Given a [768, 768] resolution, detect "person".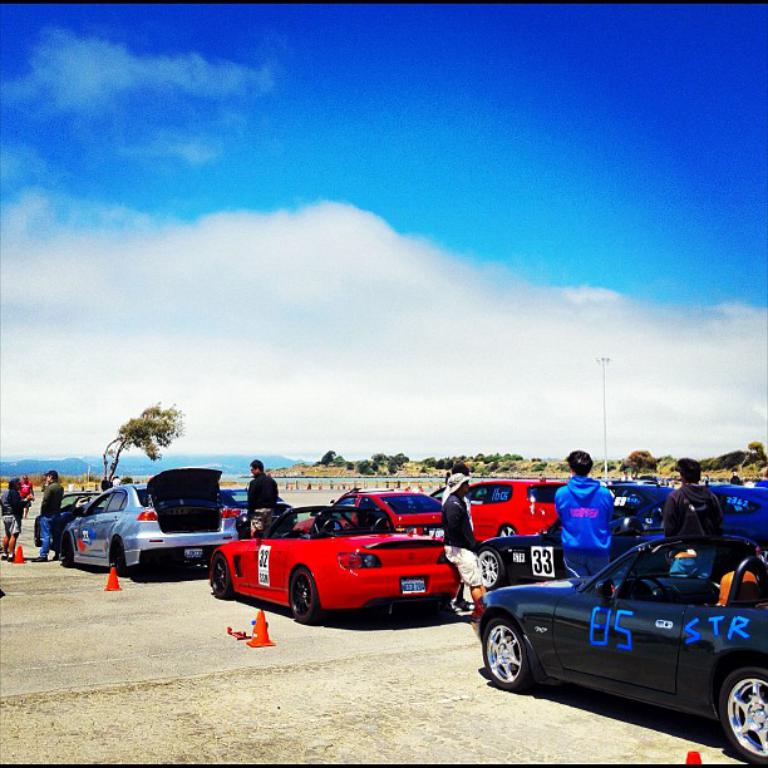
crop(658, 453, 730, 584).
